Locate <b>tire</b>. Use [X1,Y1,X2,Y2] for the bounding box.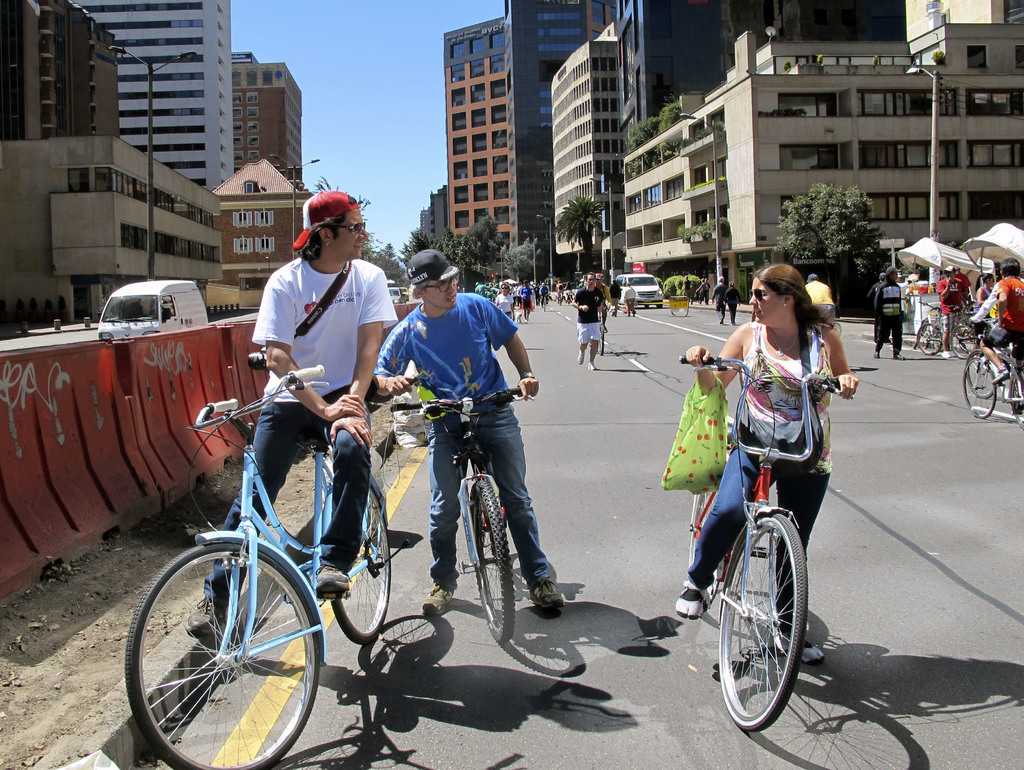
[655,300,664,307].
